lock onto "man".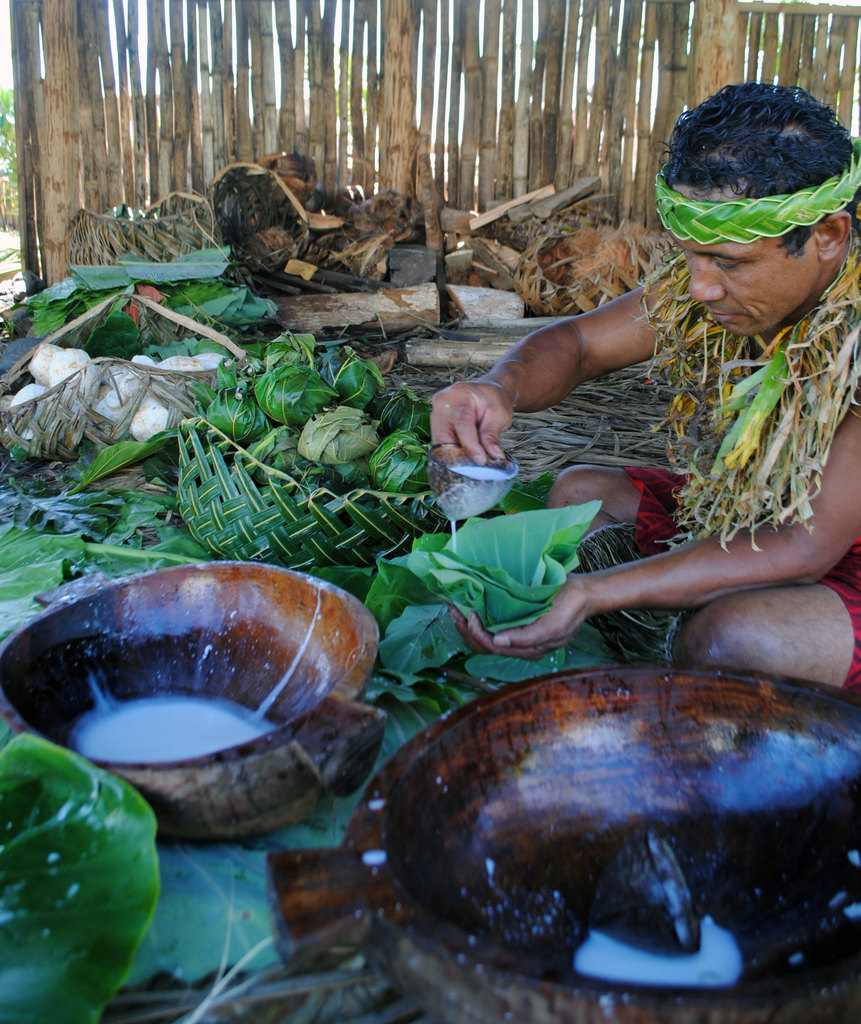
Locked: (427,83,860,669).
